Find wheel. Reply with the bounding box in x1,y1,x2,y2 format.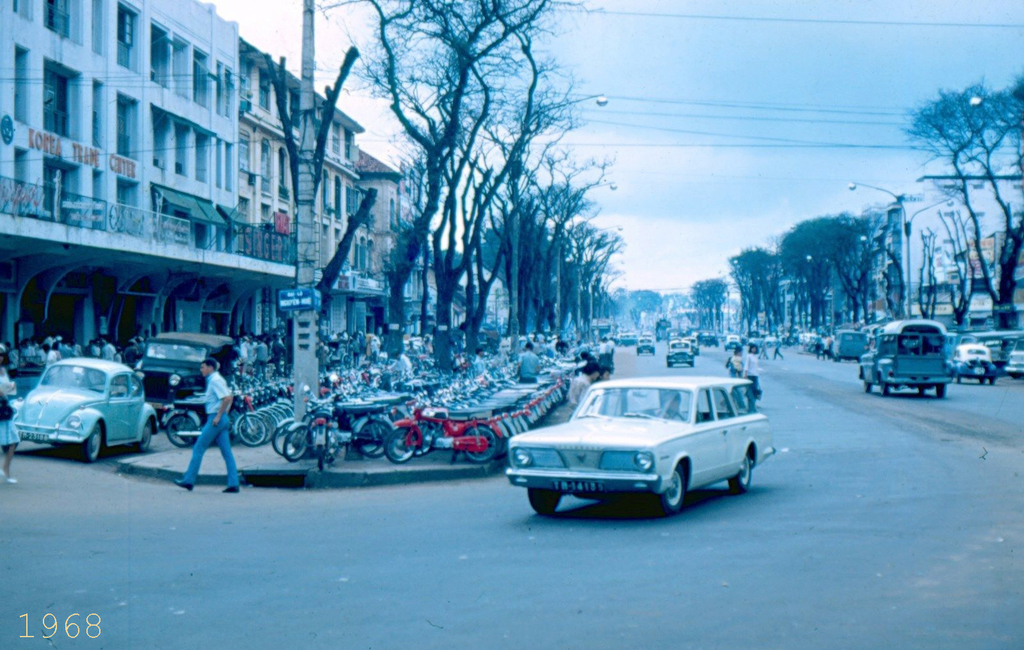
864,377,873,395.
